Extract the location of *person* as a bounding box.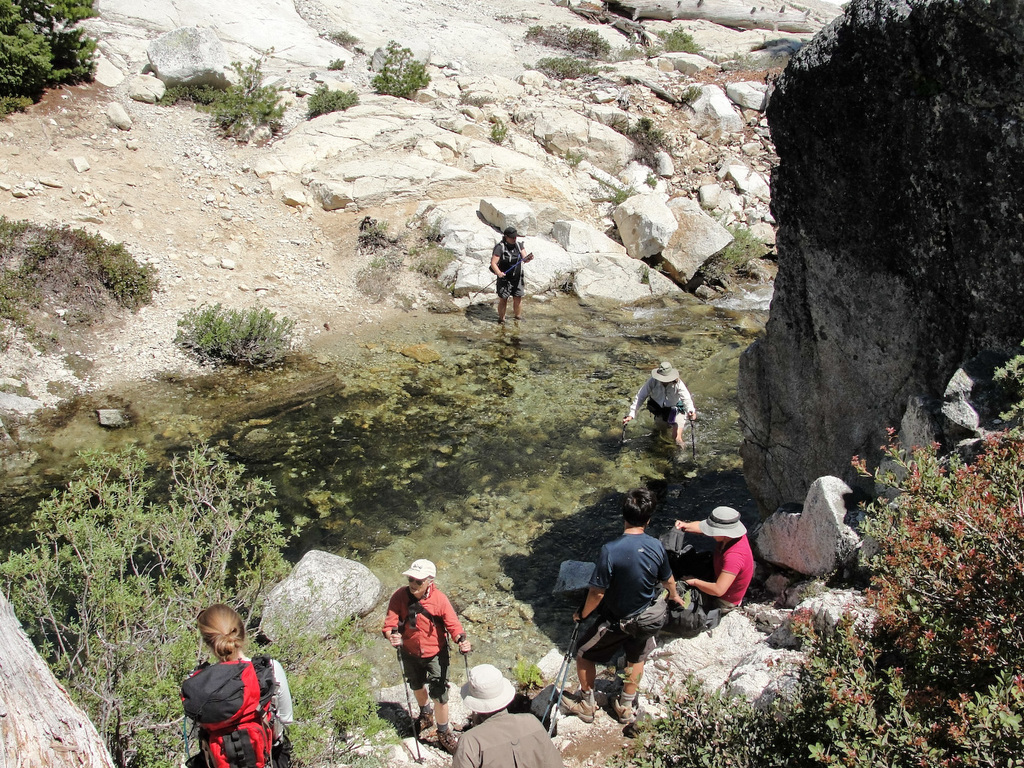
region(374, 558, 474, 755).
